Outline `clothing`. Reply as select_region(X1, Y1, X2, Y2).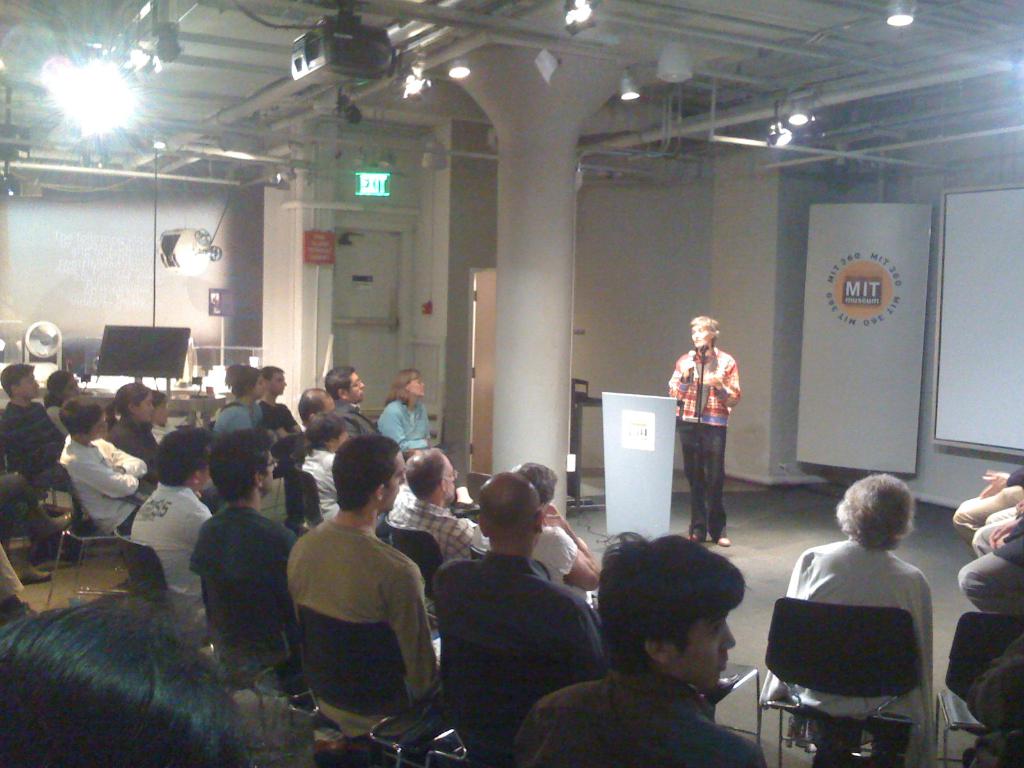
select_region(210, 402, 251, 439).
